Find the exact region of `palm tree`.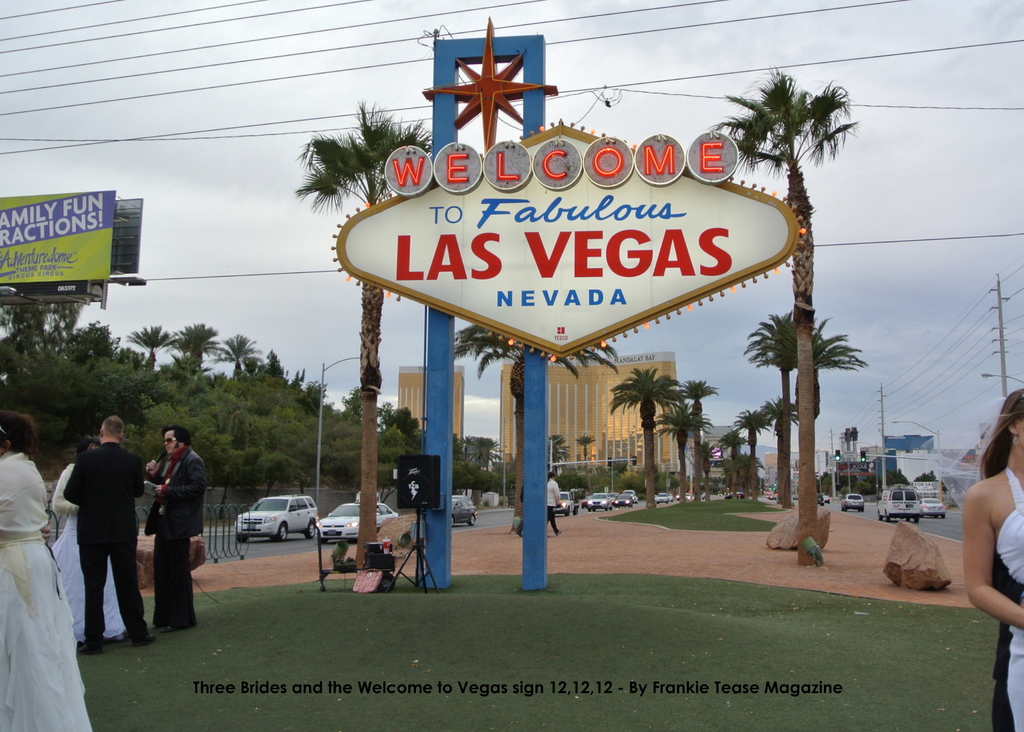
Exact region: bbox=(764, 312, 831, 495).
